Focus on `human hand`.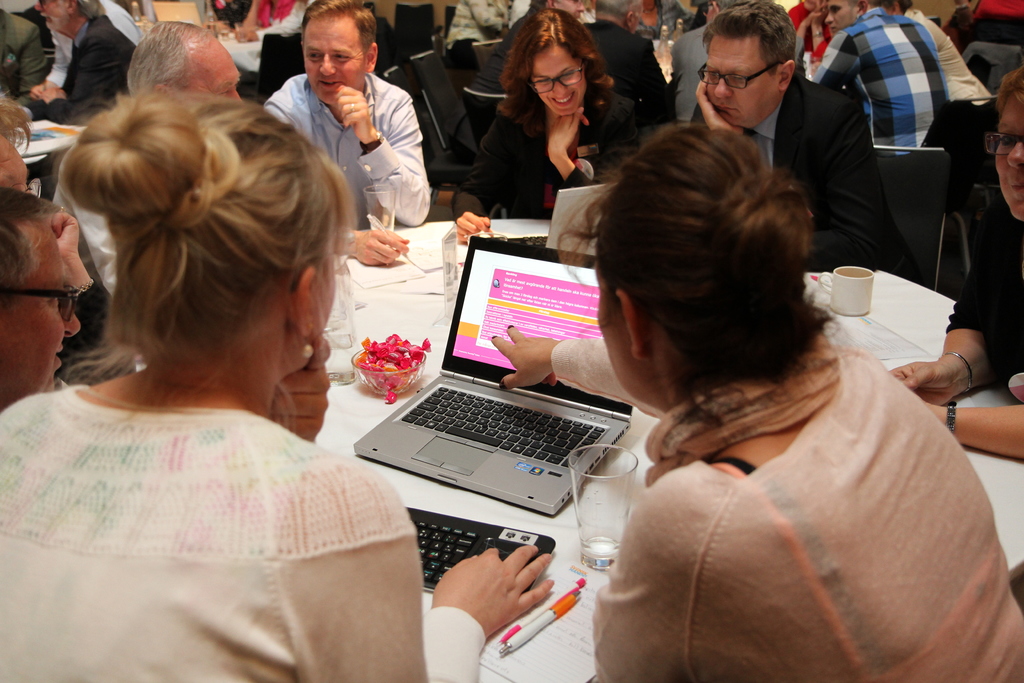
Focused at (left=812, top=12, right=825, bottom=31).
